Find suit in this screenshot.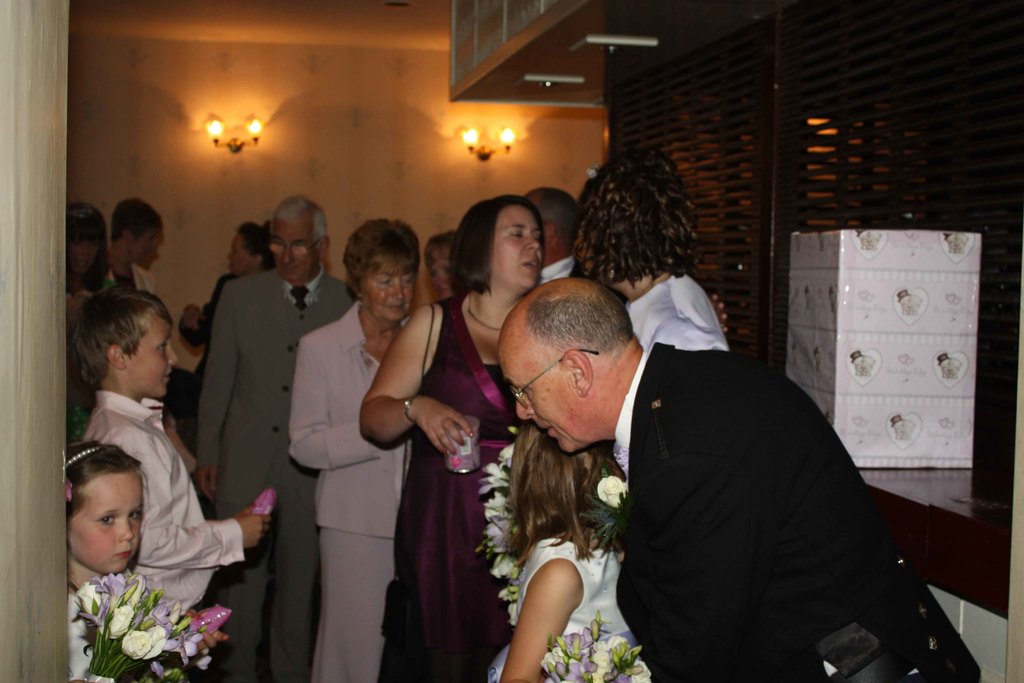
The bounding box for suit is select_region(285, 300, 422, 537).
